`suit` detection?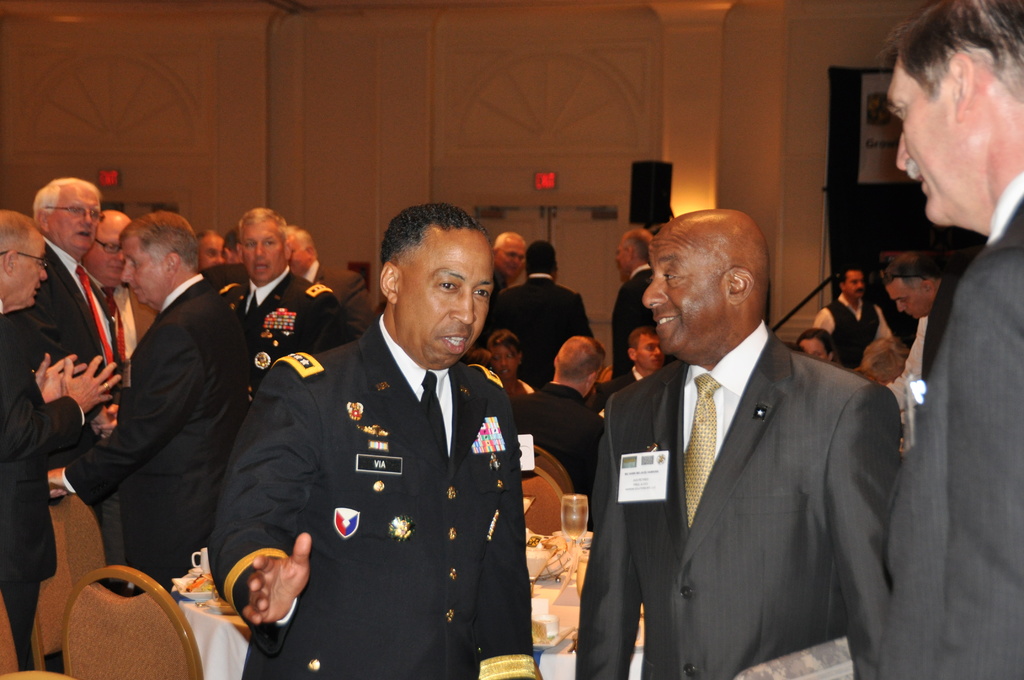
bbox=(212, 263, 360, 405)
